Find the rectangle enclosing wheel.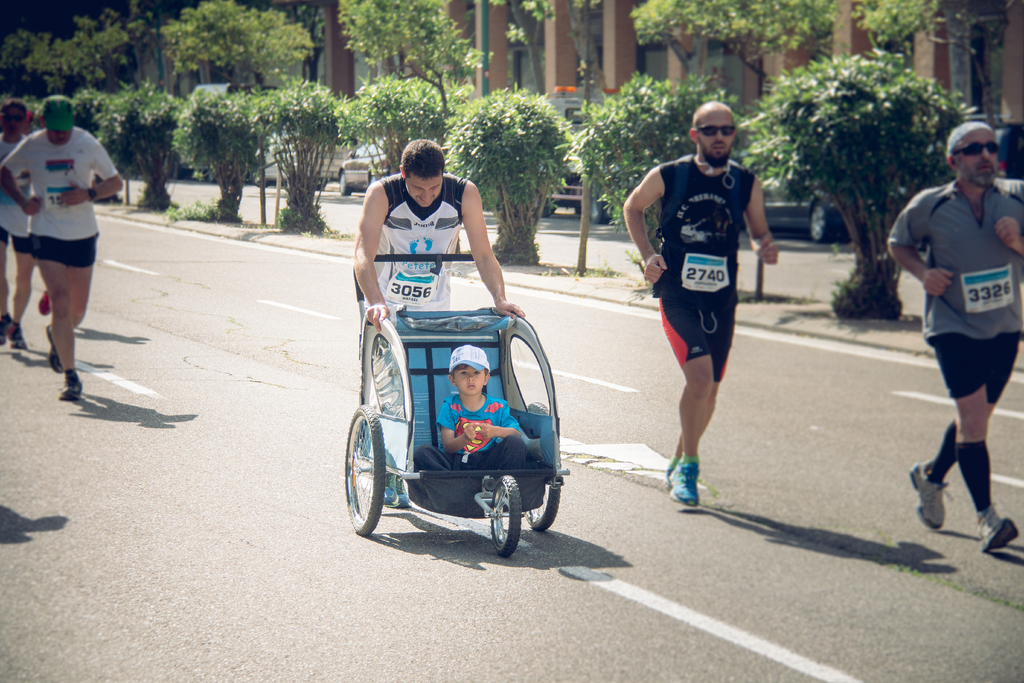
{"x1": 345, "y1": 407, "x2": 396, "y2": 539}.
